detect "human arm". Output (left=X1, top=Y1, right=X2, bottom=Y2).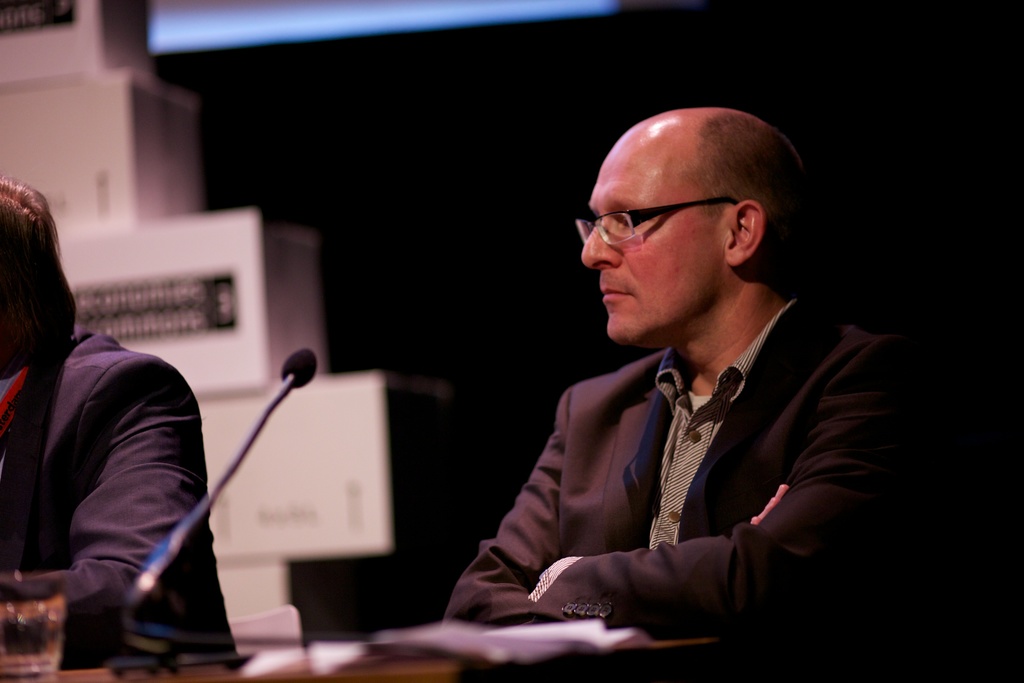
(left=36, top=362, right=201, bottom=627).
